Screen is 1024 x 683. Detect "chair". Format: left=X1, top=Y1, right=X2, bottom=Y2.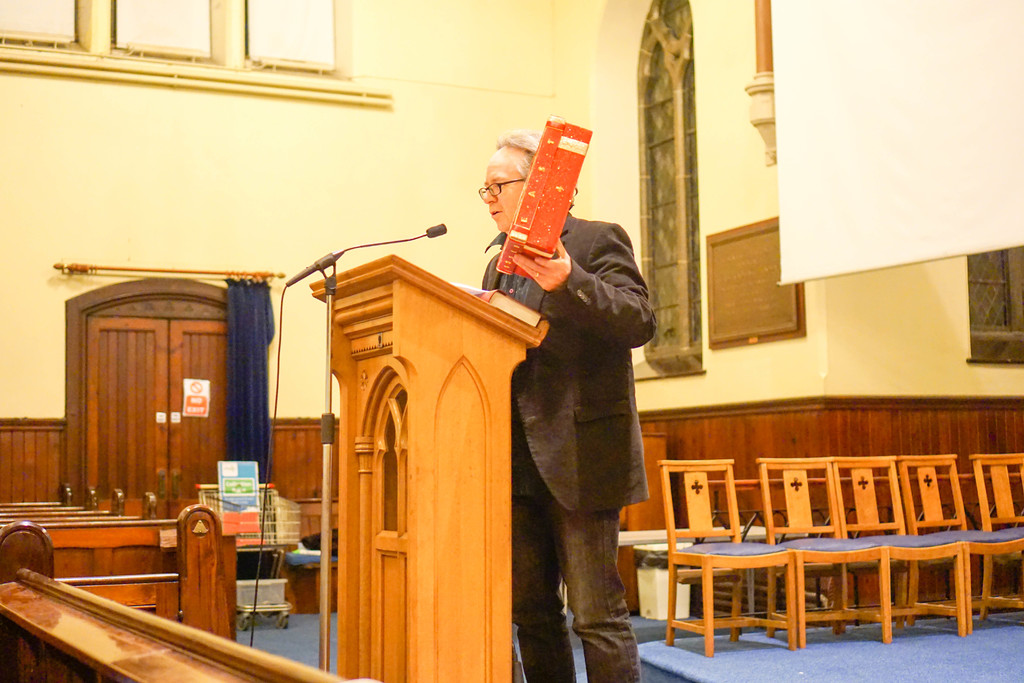
left=895, top=447, right=1023, bottom=635.
